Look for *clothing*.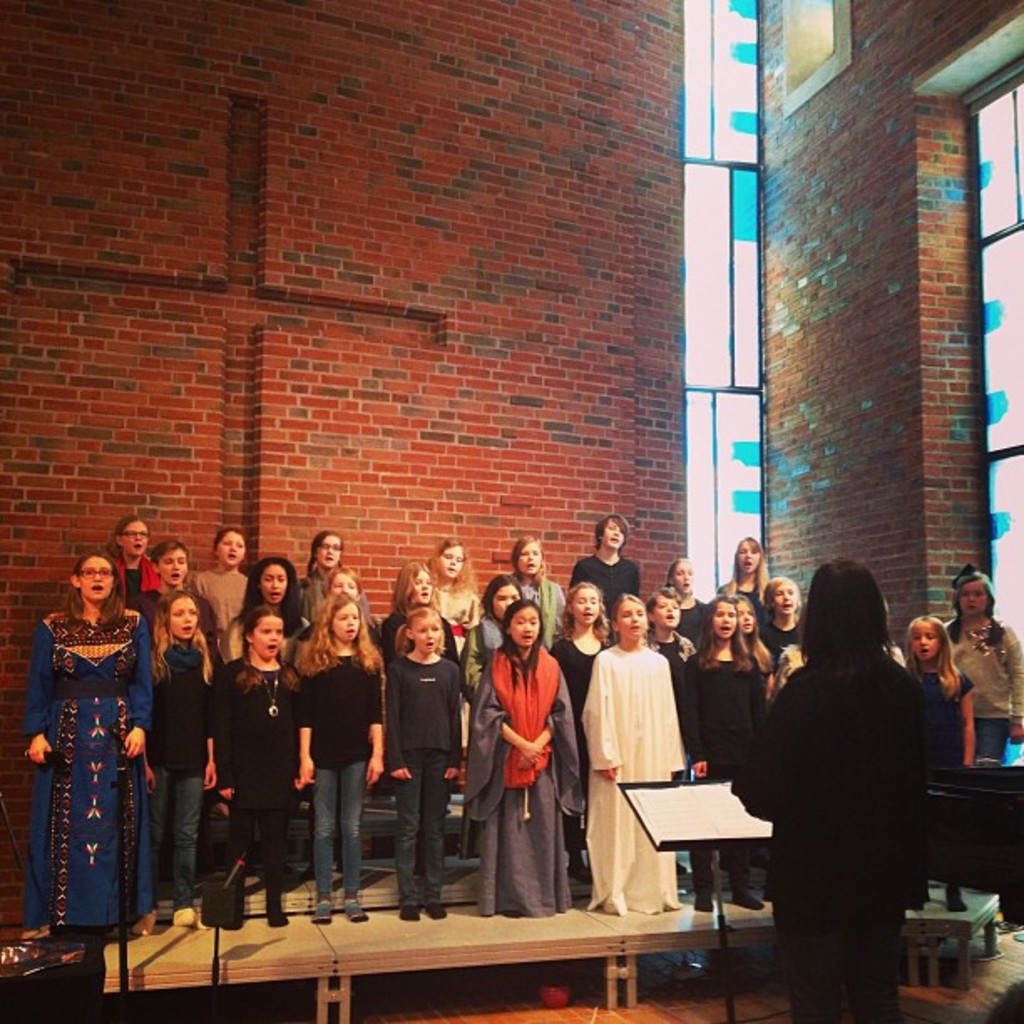
Found: 949:612:1022:773.
